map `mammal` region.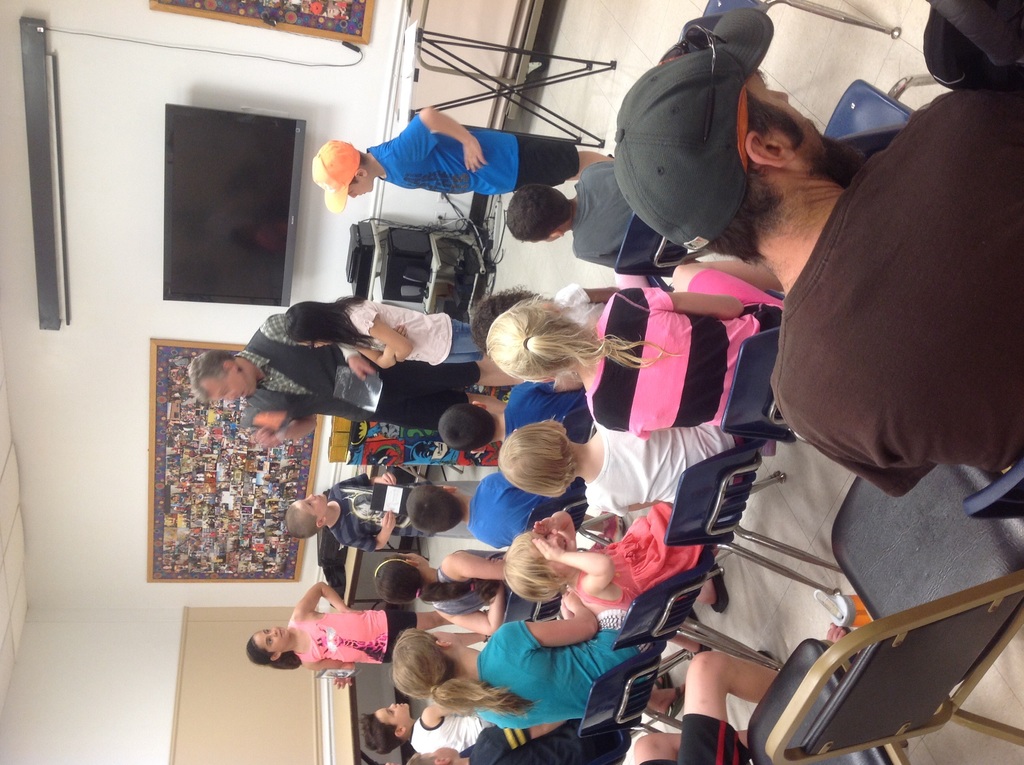
Mapped to rect(406, 465, 548, 561).
